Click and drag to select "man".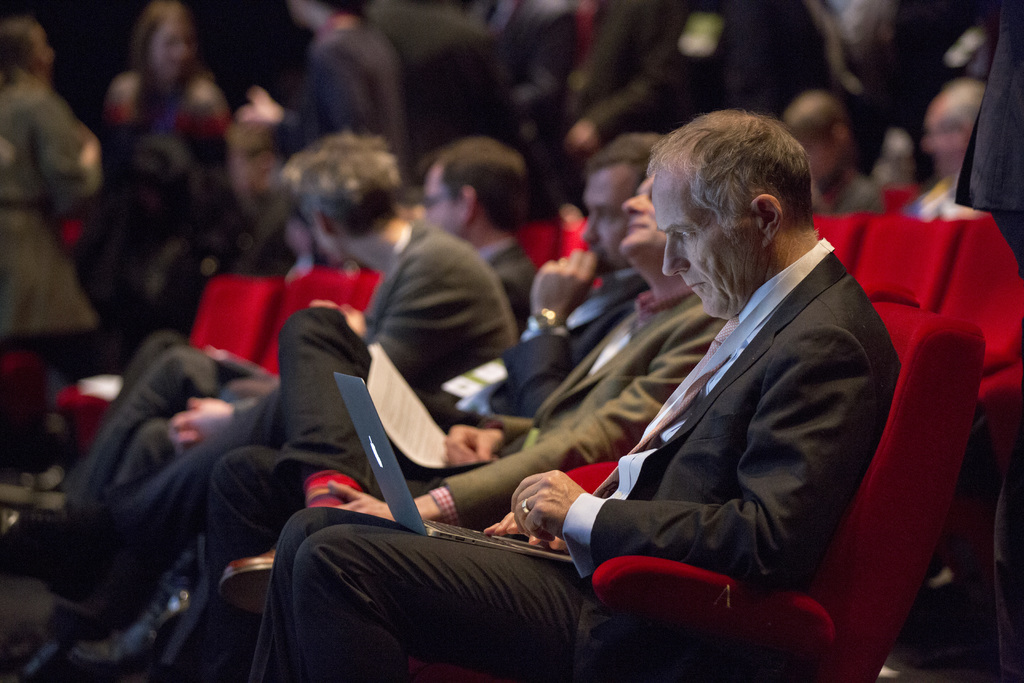
Selection: [left=28, top=172, right=730, bottom=682].
